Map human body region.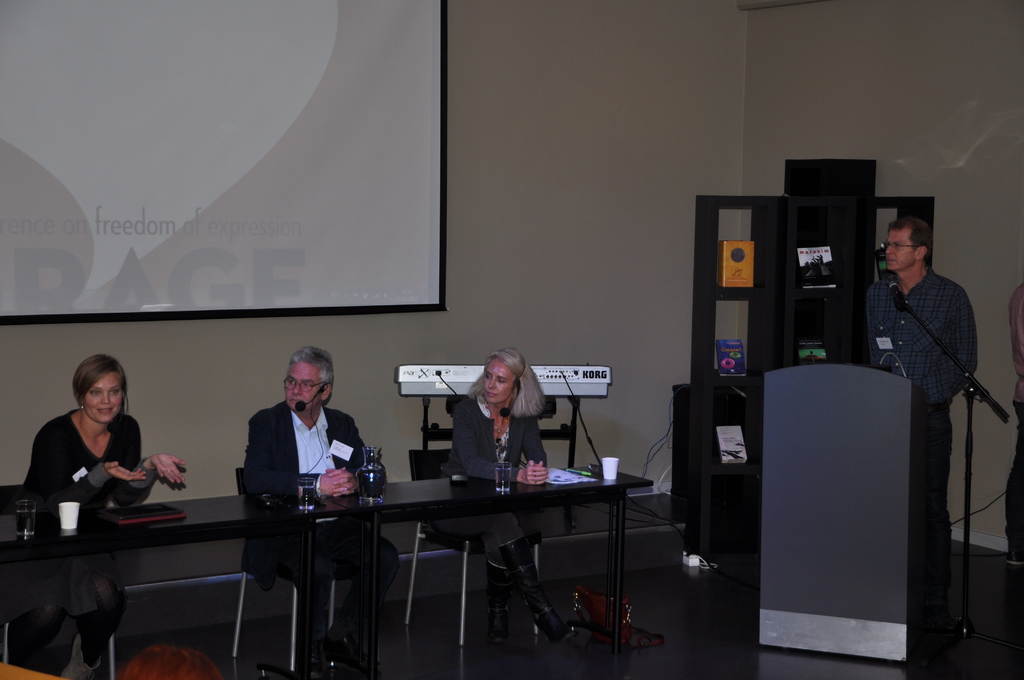
Mapped to x1=243 y1=342 x2=406 y2=679.
